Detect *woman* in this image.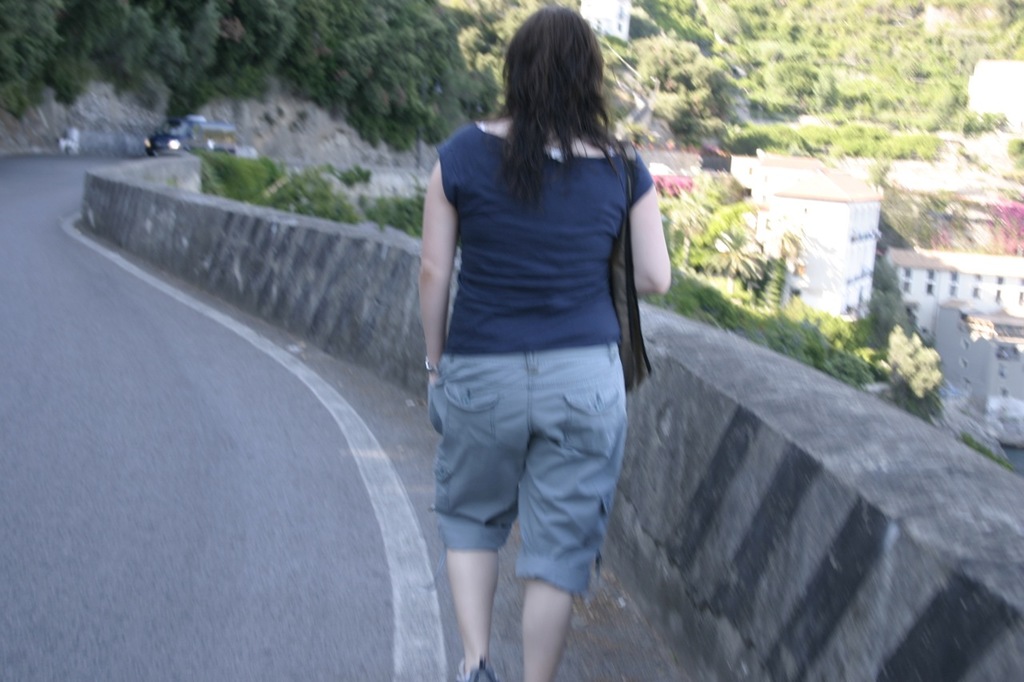
Detection: 393, 17, 662, 668.
